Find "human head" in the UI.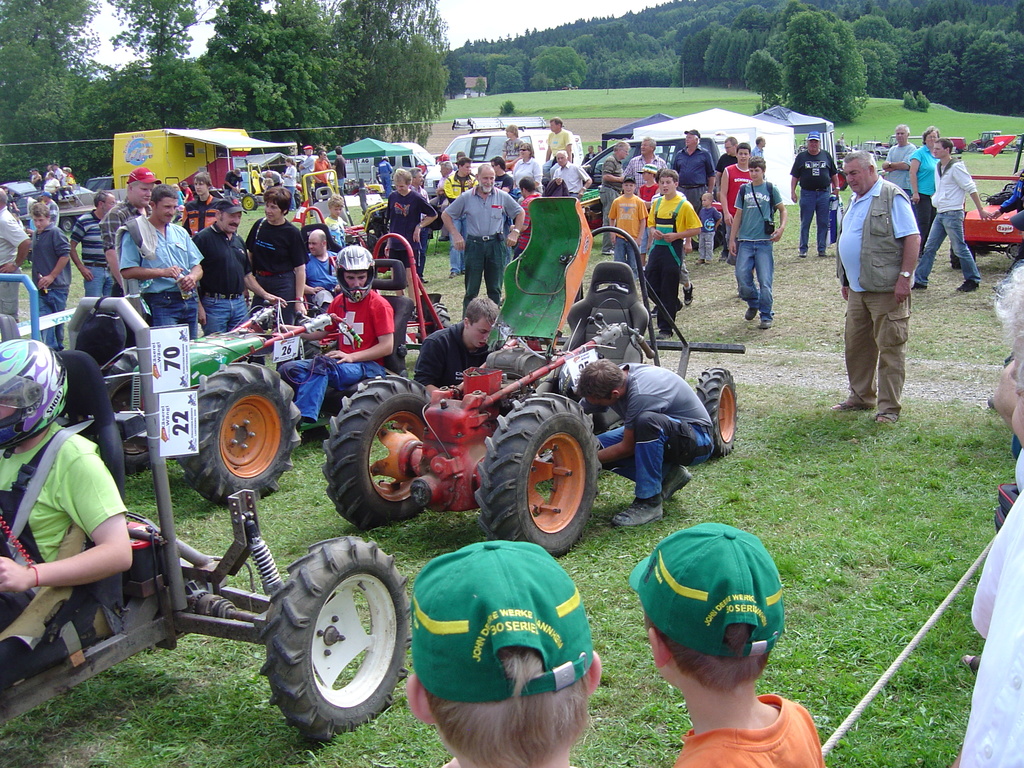
UI element at l=474, t=160, r=501, b=196.
